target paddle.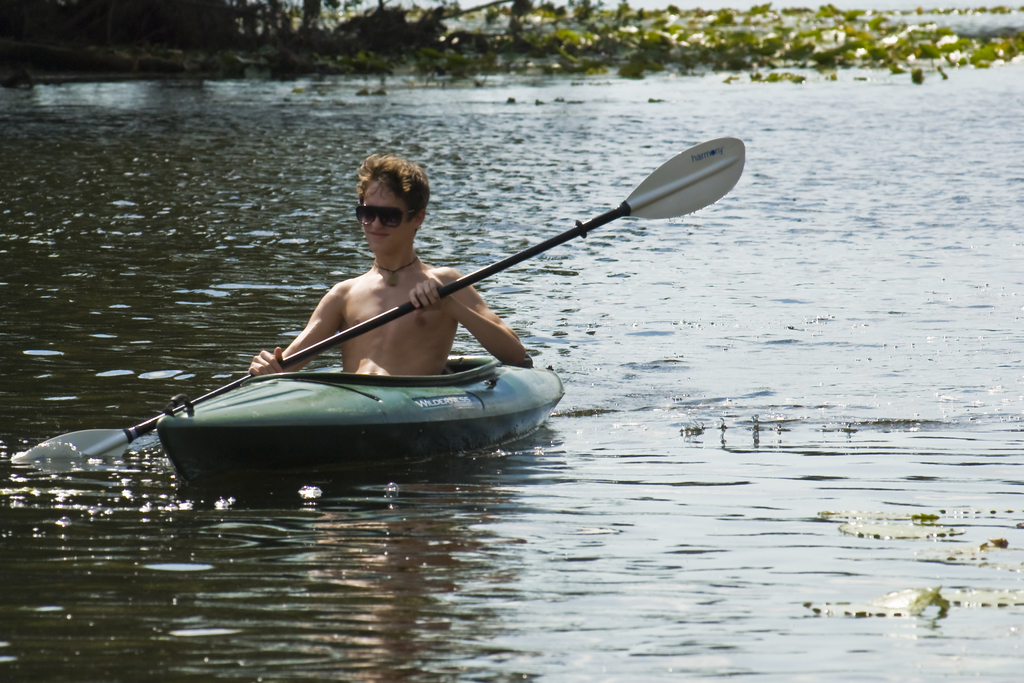
Target region: [x1=70, y1=128, x2=783, y2=511].
